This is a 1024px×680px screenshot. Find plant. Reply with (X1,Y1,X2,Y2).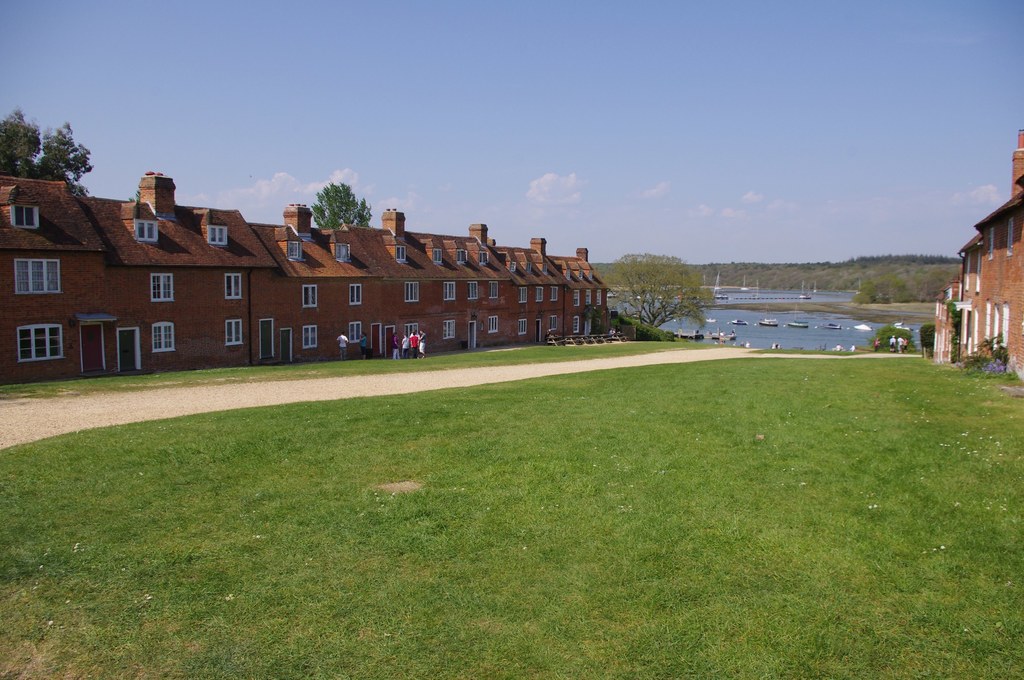
(948,304,963,327).
